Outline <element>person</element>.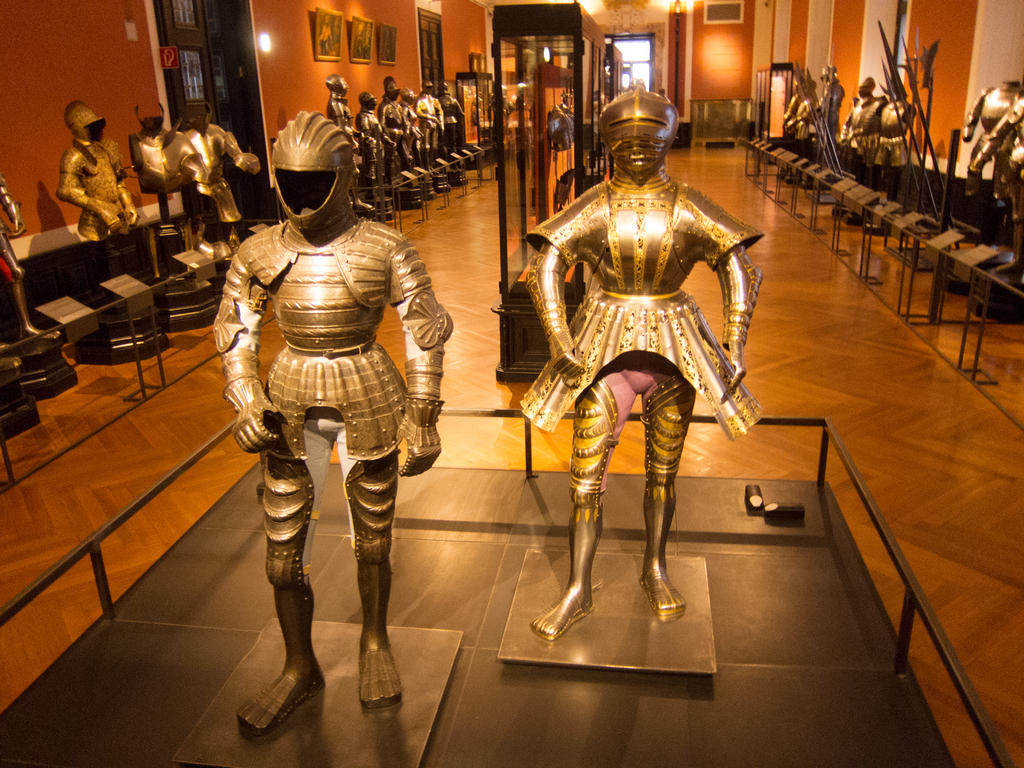
Outline: 177,101,272,249.
